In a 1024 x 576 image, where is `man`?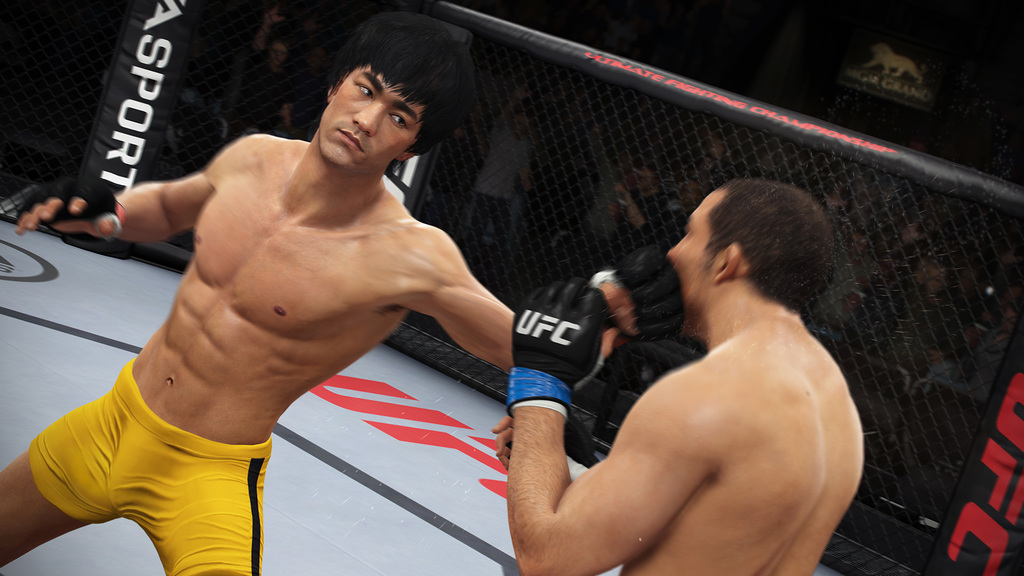
box=[235, 1, 295, 131].
